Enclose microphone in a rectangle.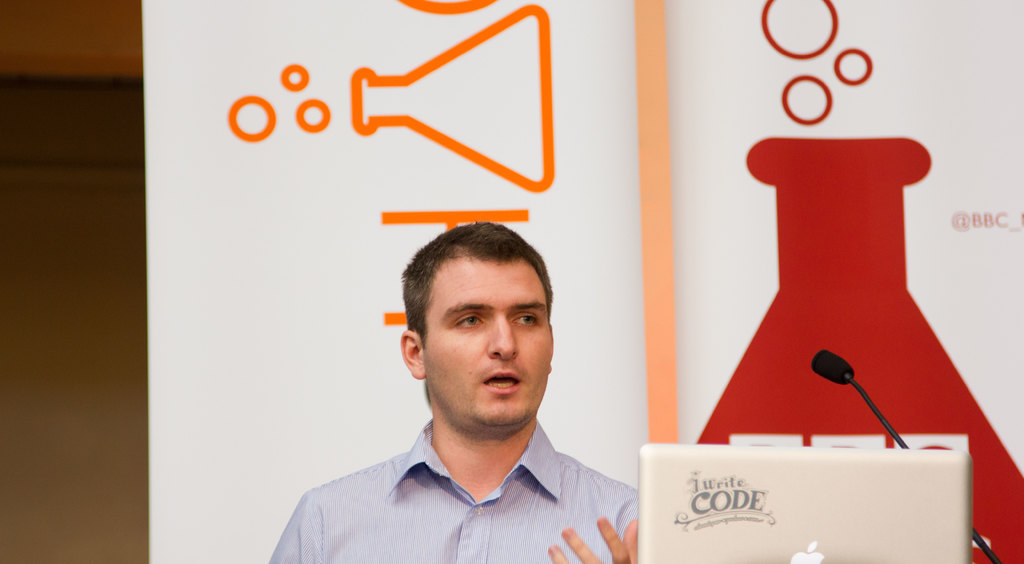
[809, 347, 855, 385].
